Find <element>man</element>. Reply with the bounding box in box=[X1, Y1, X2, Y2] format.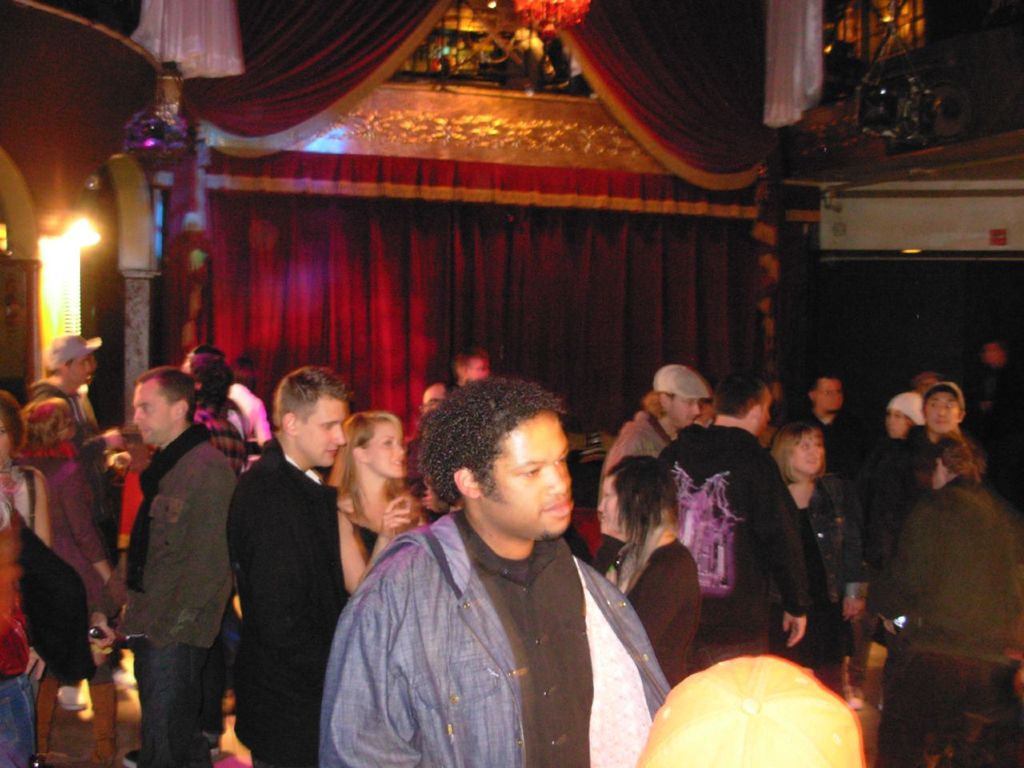
box=[452, 344, 490, 394].
